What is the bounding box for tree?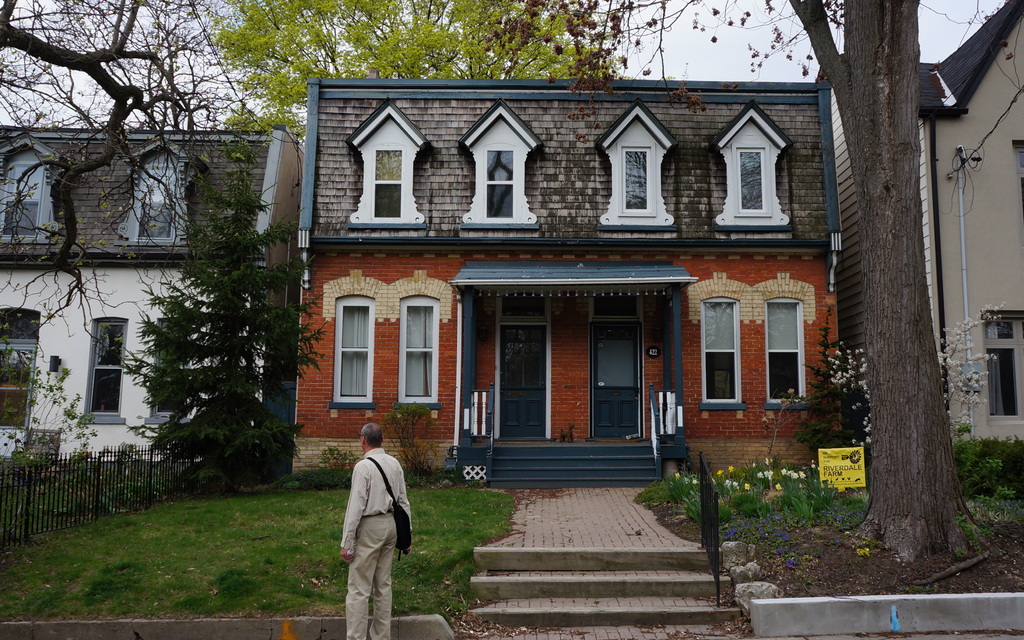
<region>223, 0, 635, 148</region>.
